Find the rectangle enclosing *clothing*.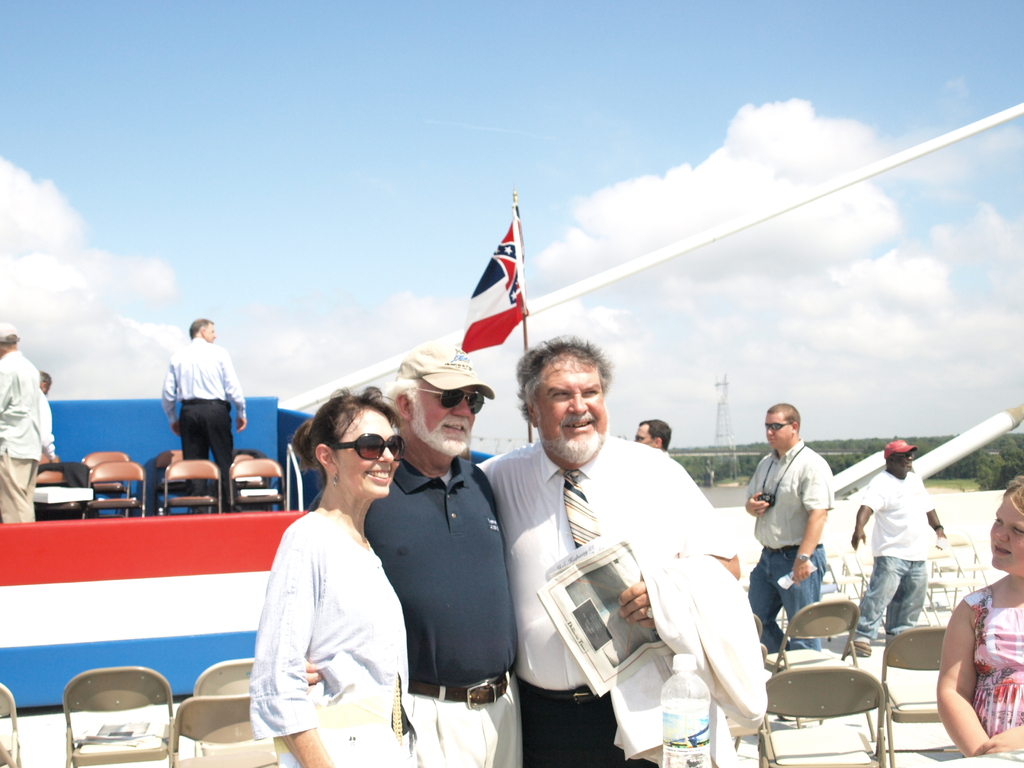
BBox(475, 451, 778, 767).
